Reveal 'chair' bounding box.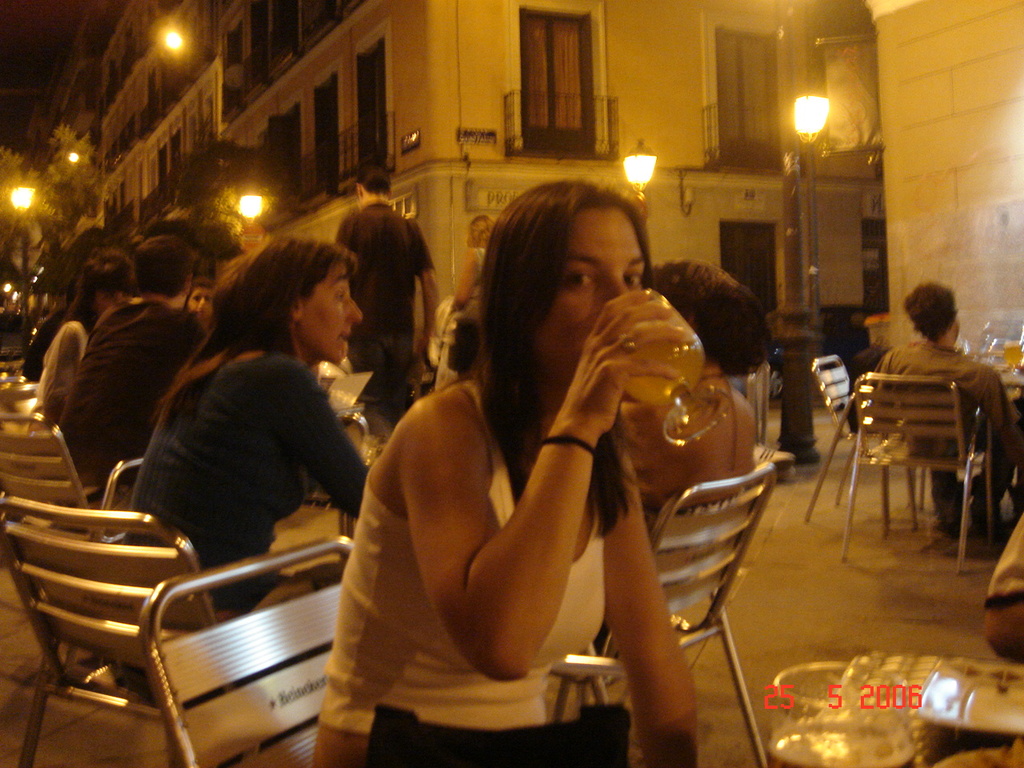
Revealed: [834,366,1002,578].
